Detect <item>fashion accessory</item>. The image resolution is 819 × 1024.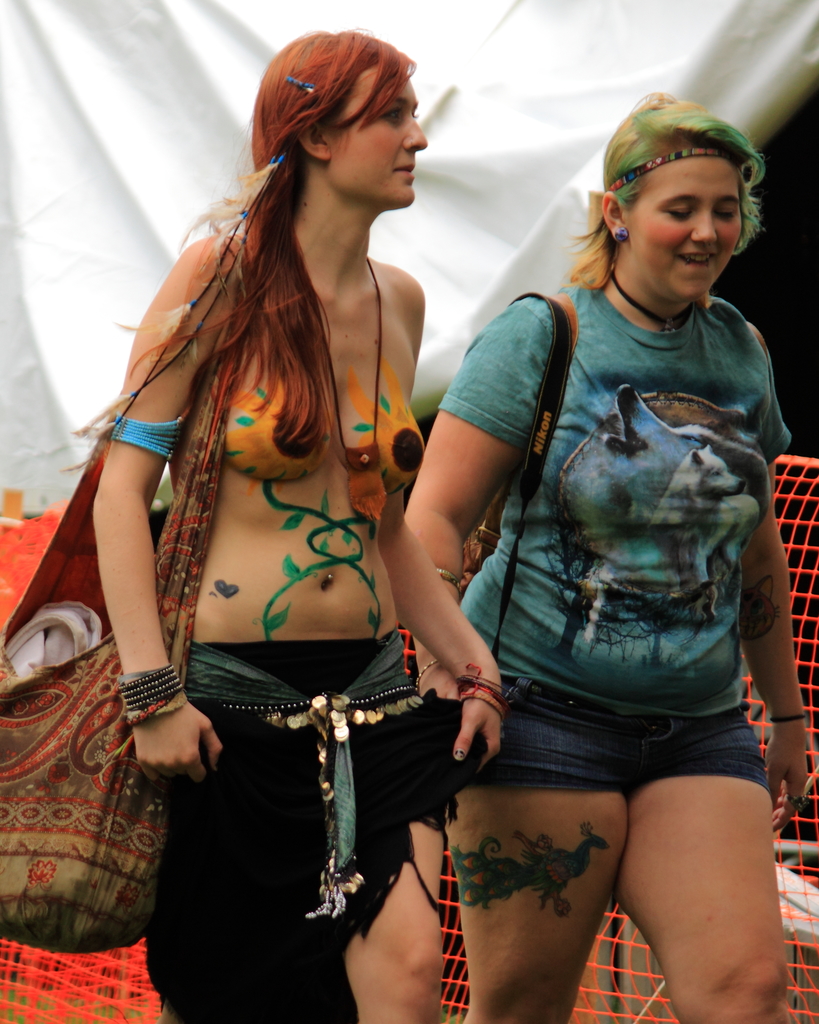
{"left": 612, "top": 223, "right": 631, "bottom": 243}.
